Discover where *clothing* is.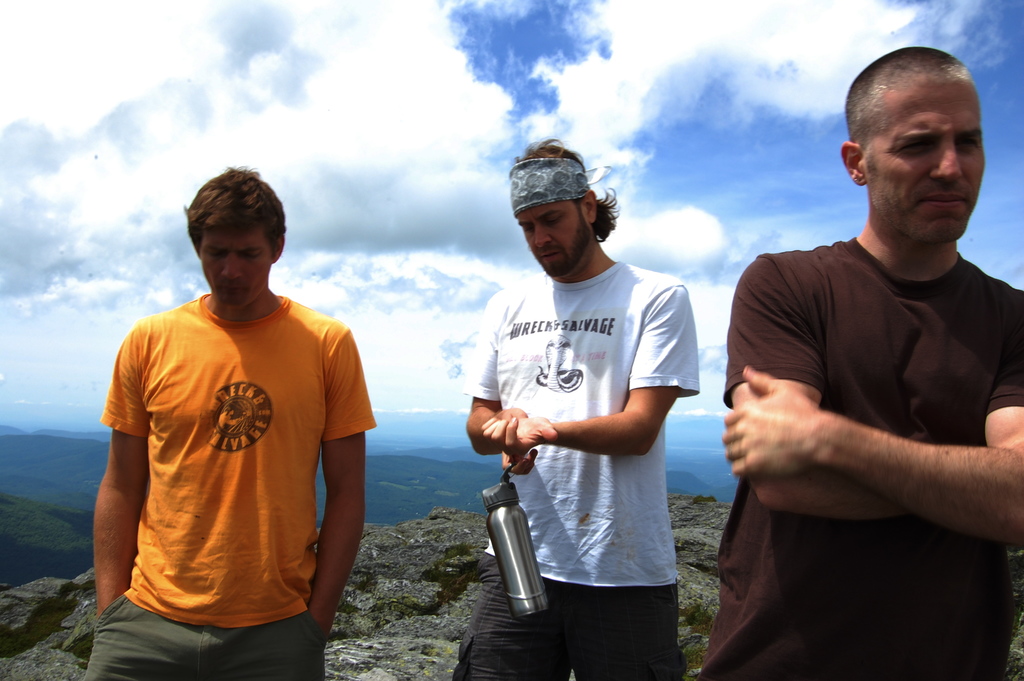
Discovered at (691,234,1023,680).
